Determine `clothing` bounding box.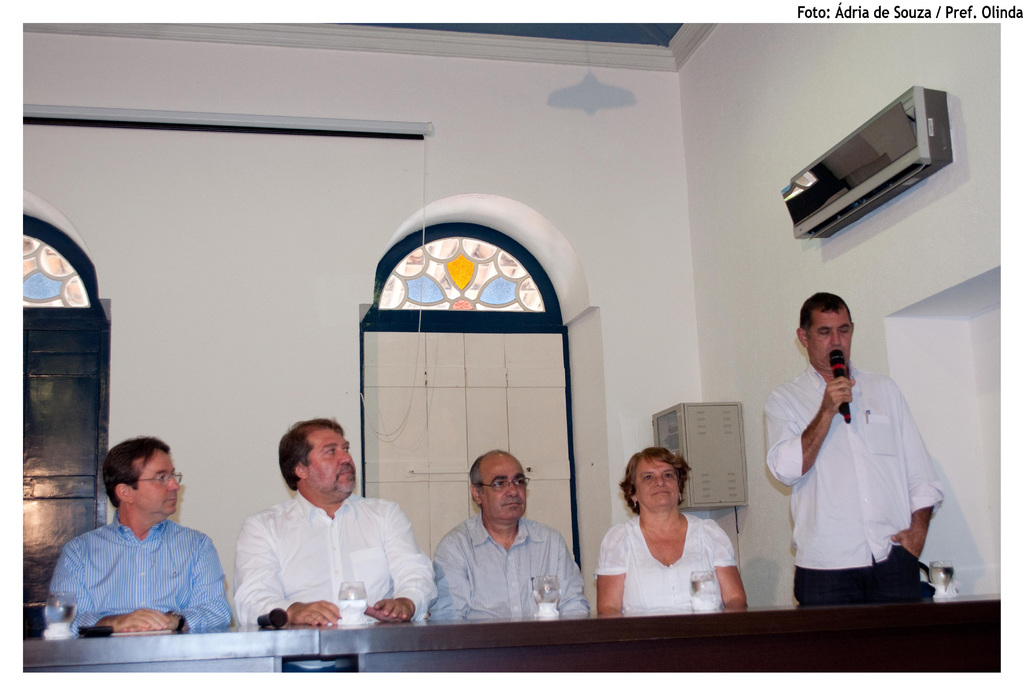
Determined: <box>229,490,440,626</box>.
